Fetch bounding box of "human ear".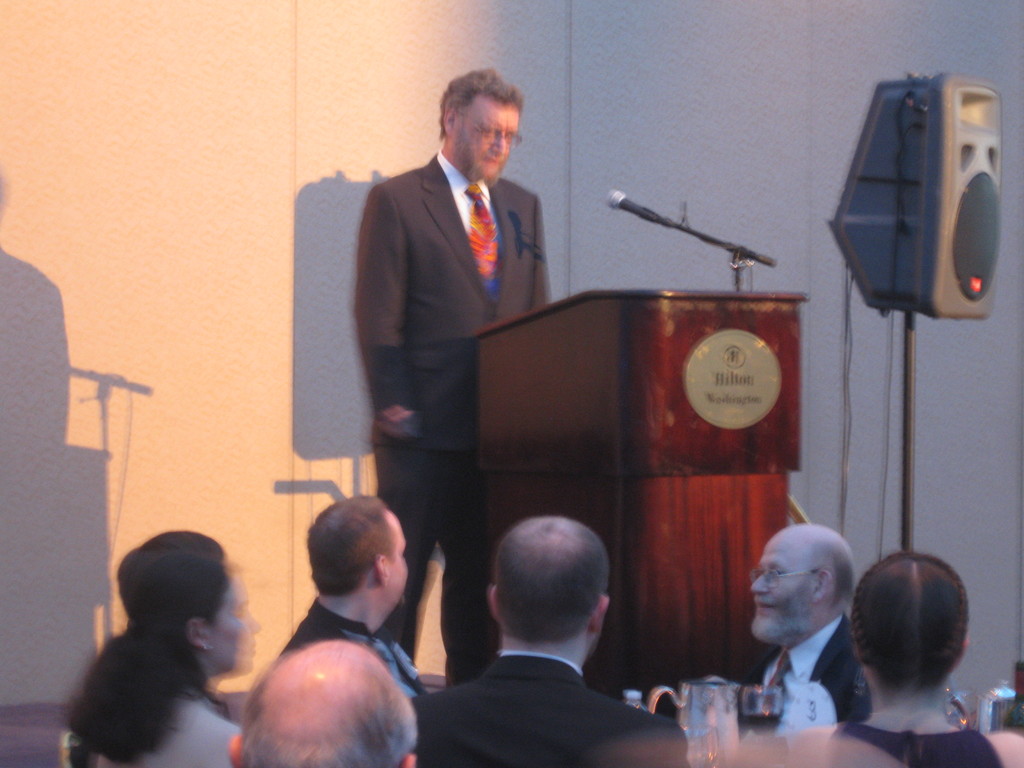
Bbox: BBox(952, 639, 969, 675).
